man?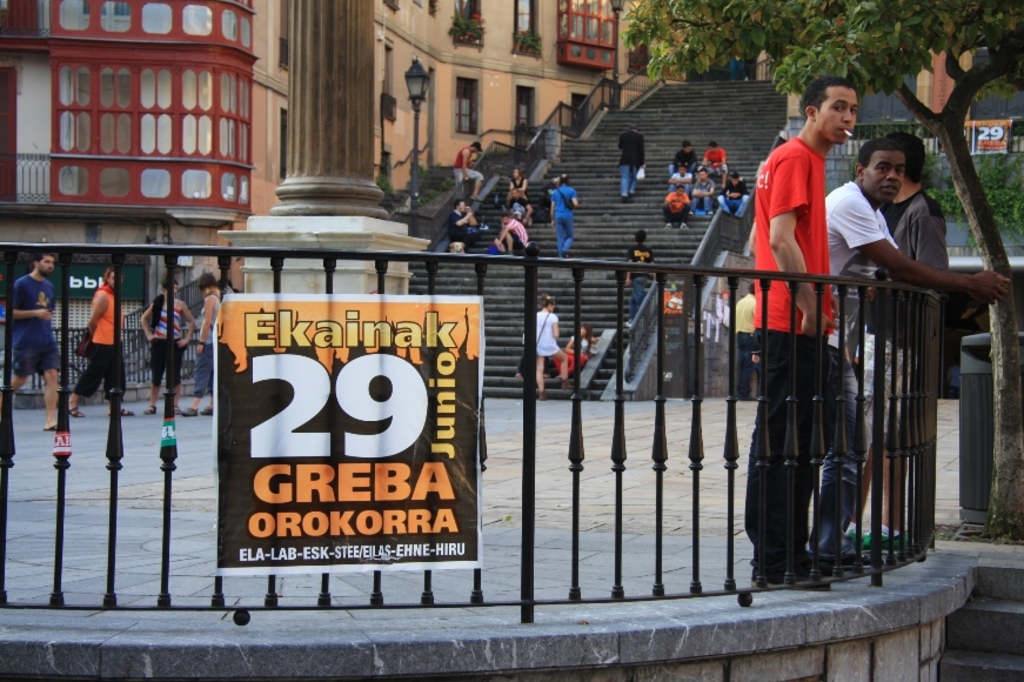
{"x1": 625, "y1": 229, "x2": 657, "y2": 319}
